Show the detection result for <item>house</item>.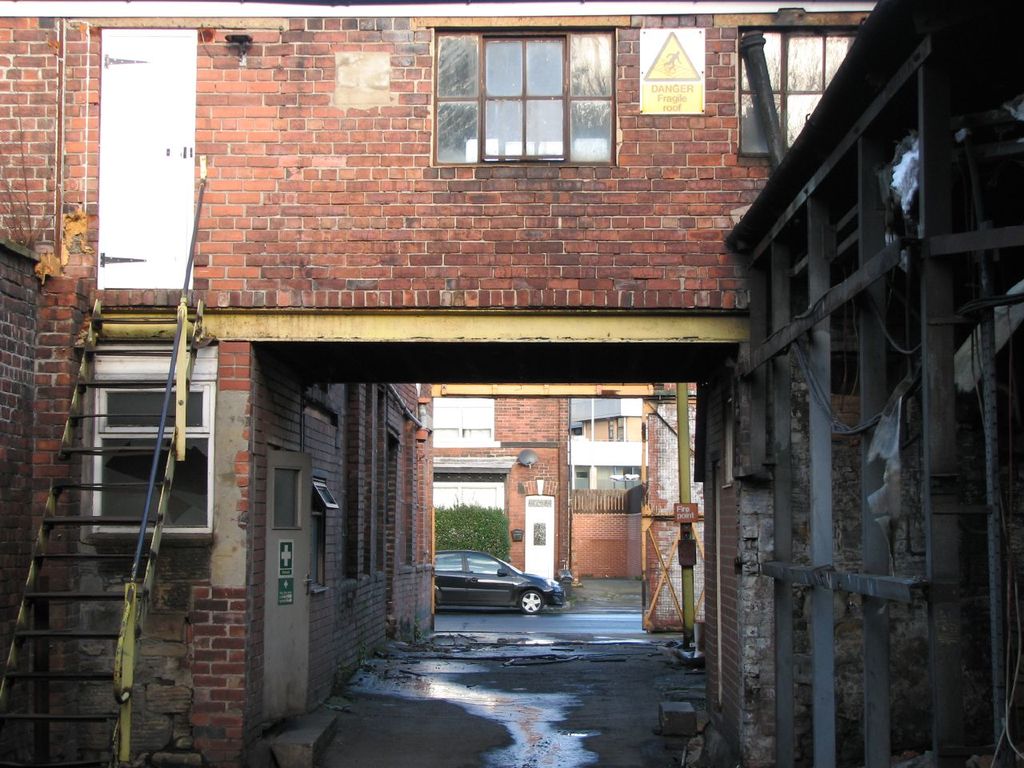
box=[0, 6, 1023, 767].
